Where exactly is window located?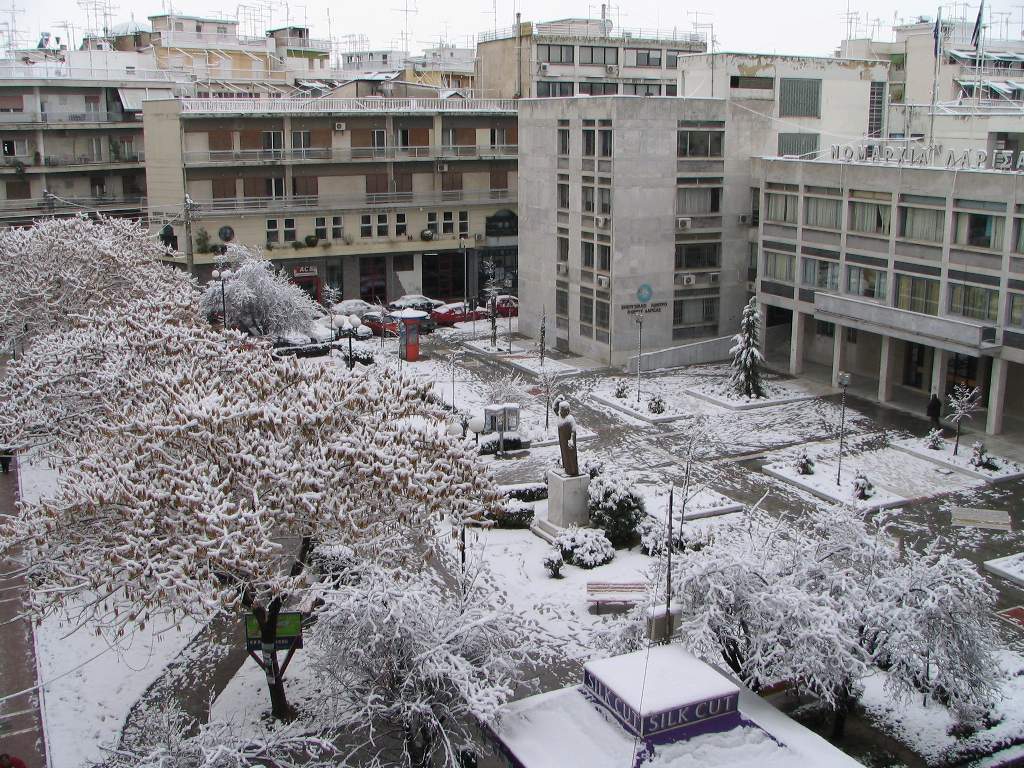
Its bounding box is 85, 98, 100, 116.
